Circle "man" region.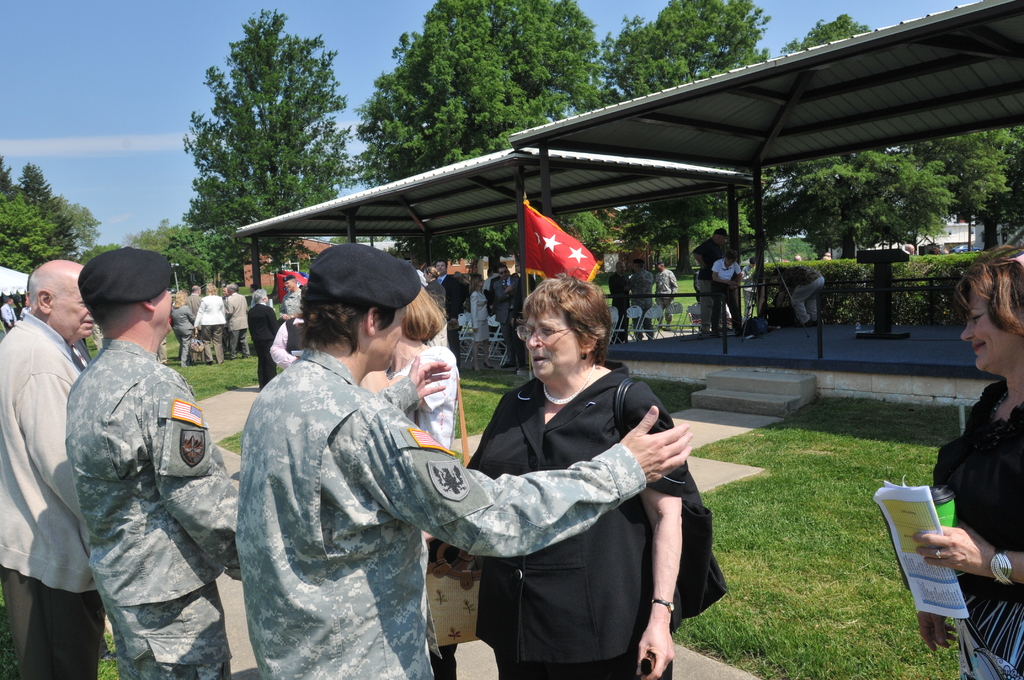
Region: select_region(218, 284, 230, 304).
